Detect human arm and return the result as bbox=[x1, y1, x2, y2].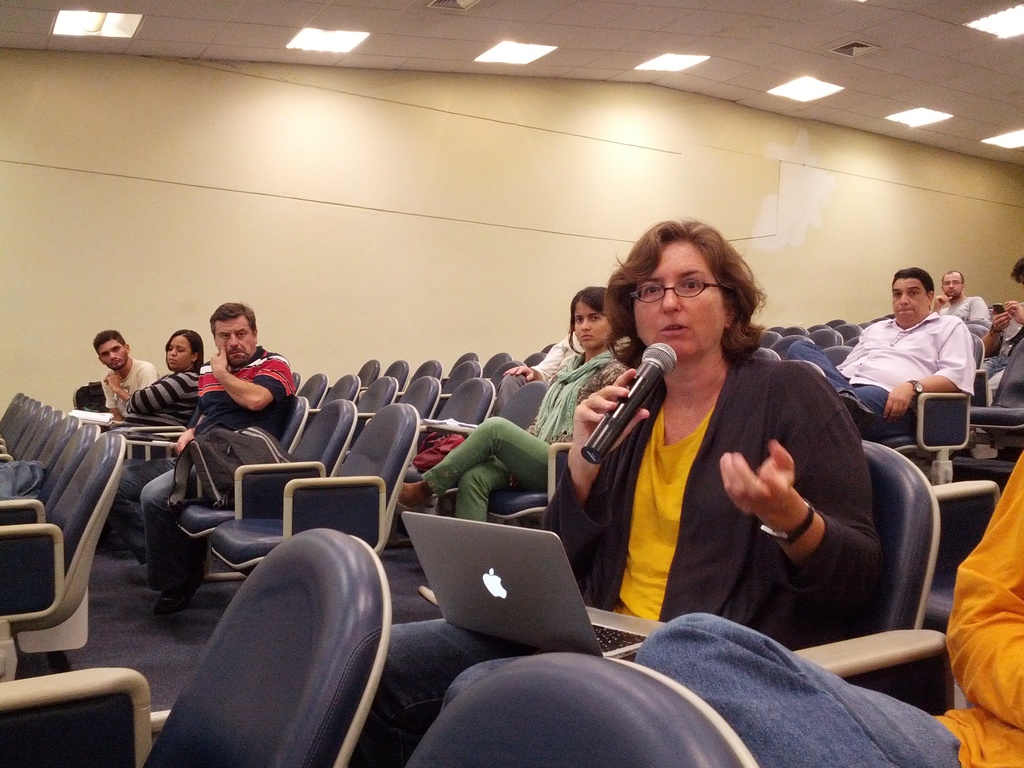
bbox=[175, 417, 198, 451].
